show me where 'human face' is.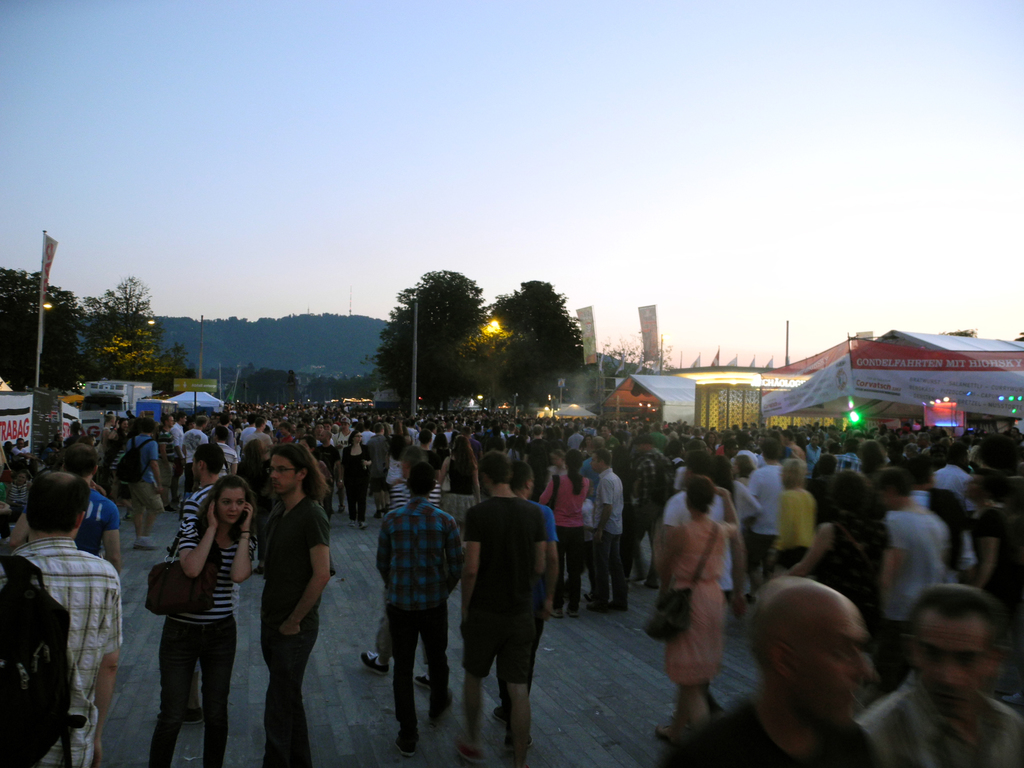
'human face' is at [266,451,296,498].
